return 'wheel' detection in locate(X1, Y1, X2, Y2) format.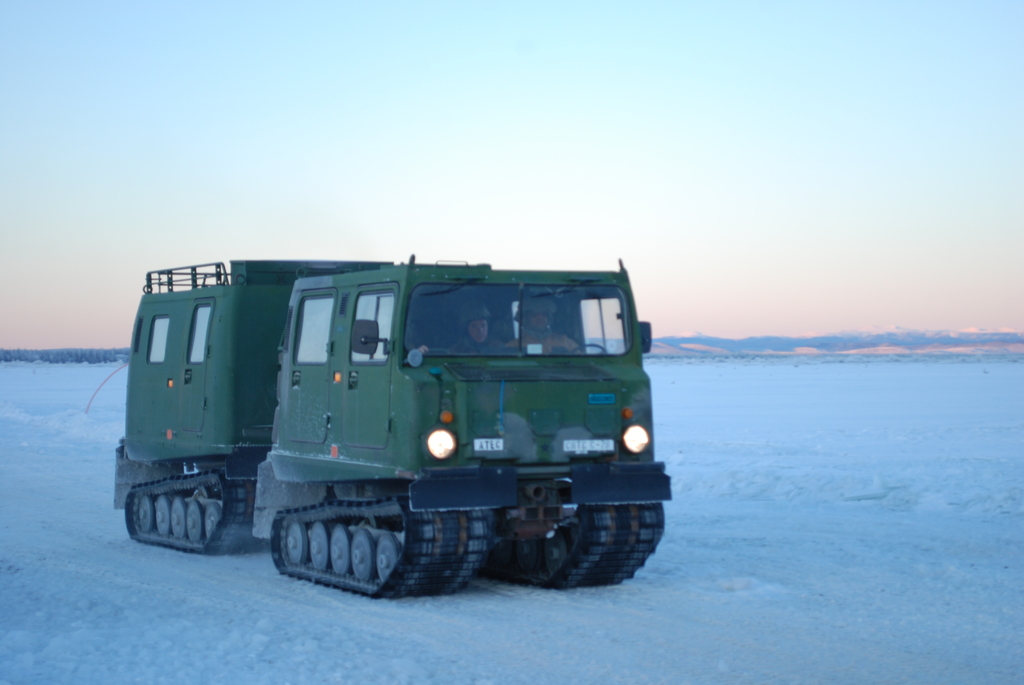
locate(184, 500, 204, 544).
